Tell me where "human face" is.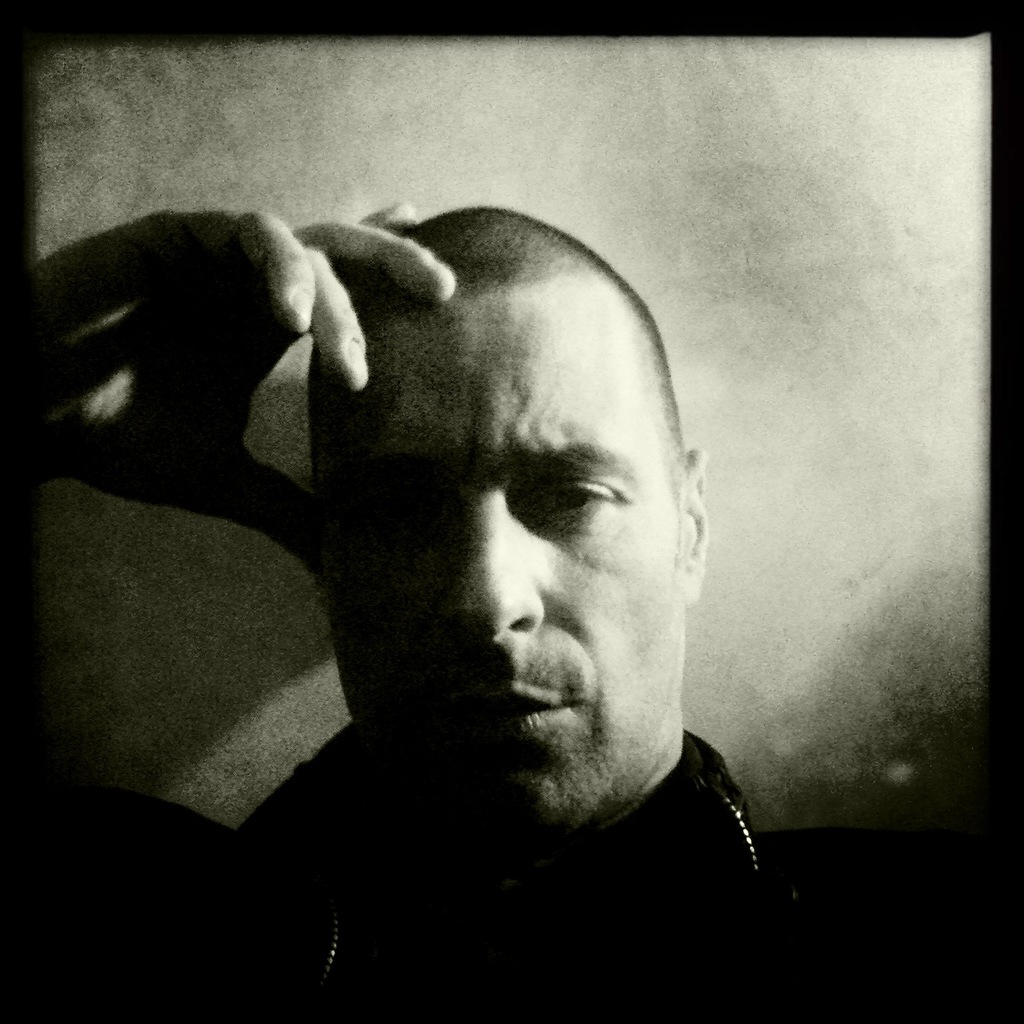
"human face" is at left=317, top=277, right=683, bottom=841.
